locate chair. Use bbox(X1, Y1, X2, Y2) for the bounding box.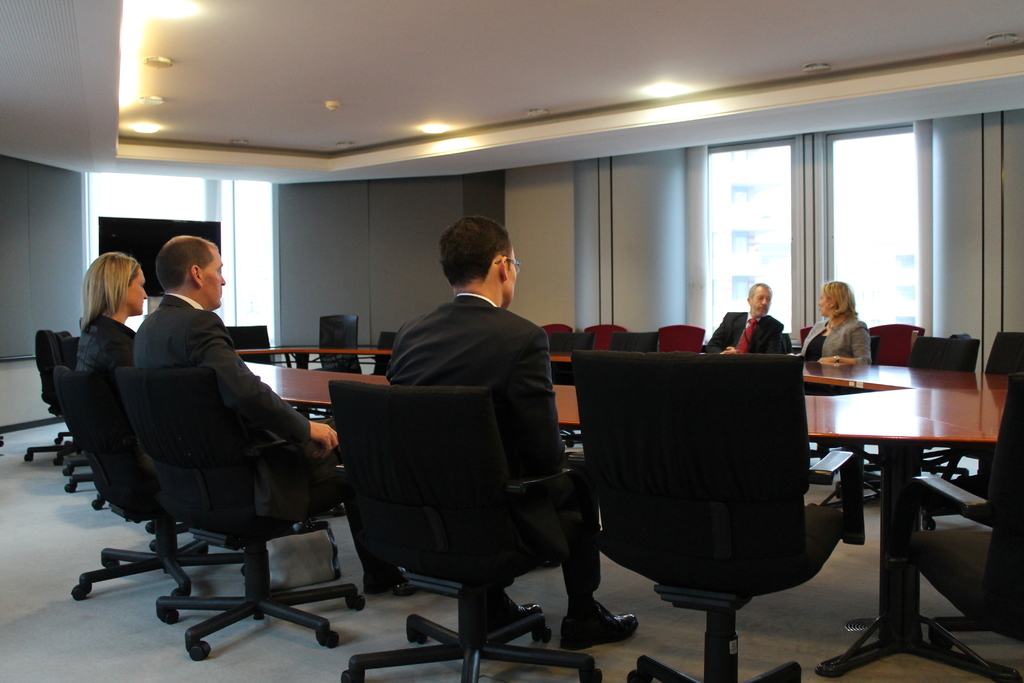
bbox(549, 329, 594, 354).
